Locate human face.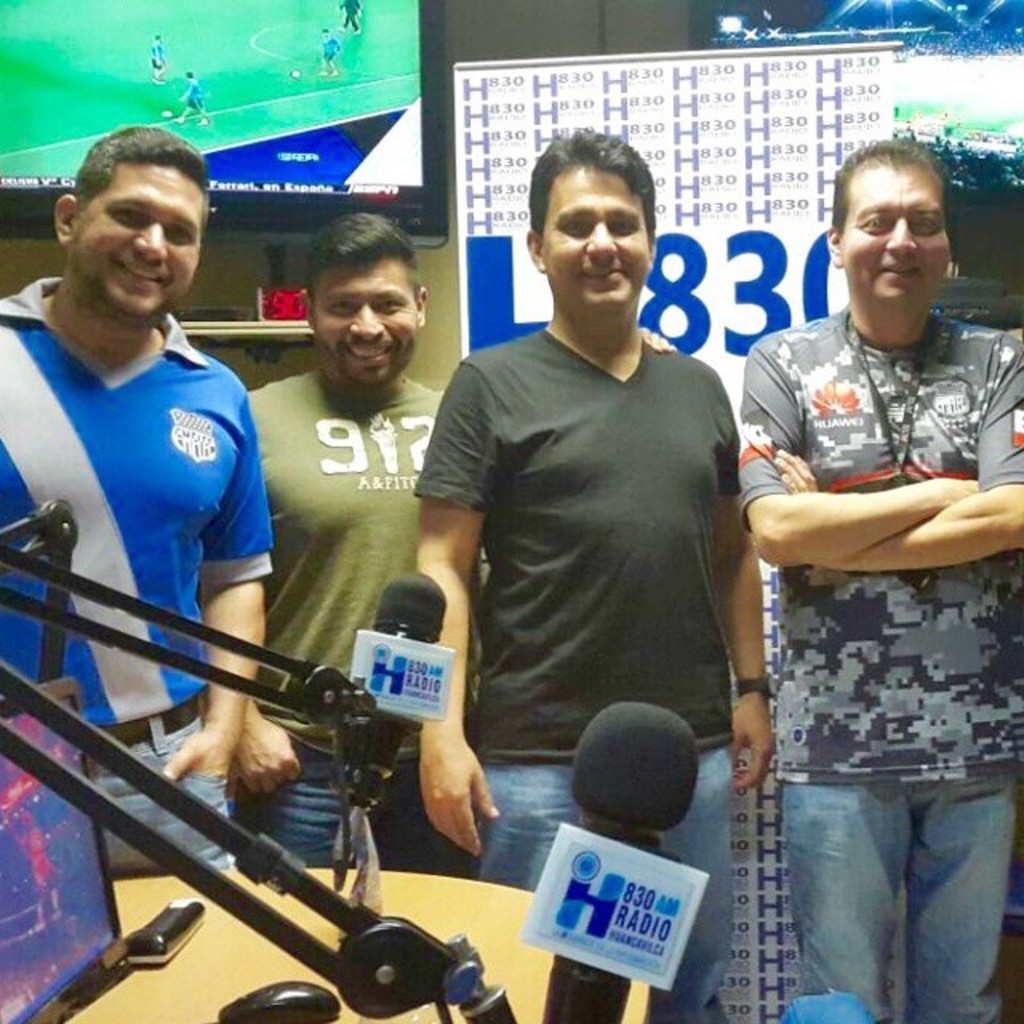
Bounding box: 534, 158, 645, 317.
